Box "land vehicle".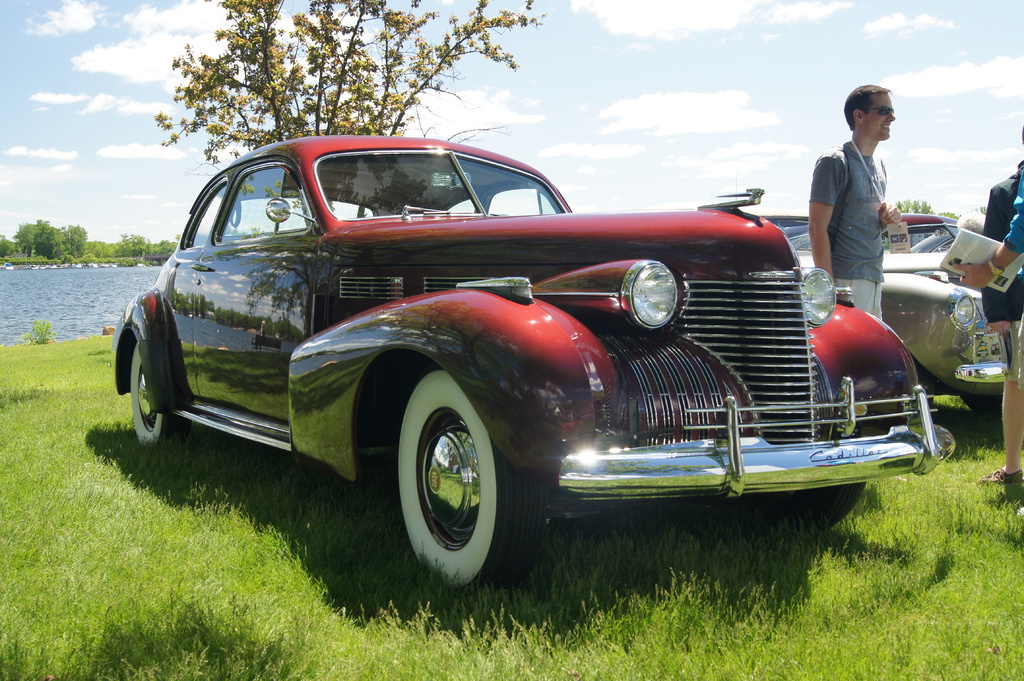
(788,226,1010,414).
